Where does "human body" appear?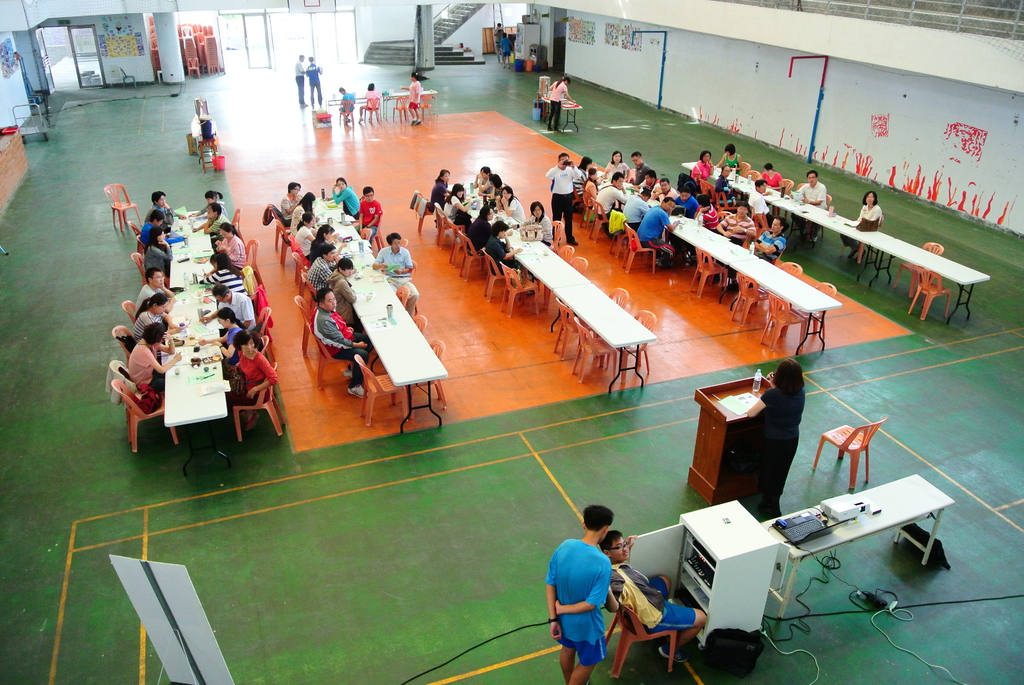
Appears at (493, 196, 525, 223).
